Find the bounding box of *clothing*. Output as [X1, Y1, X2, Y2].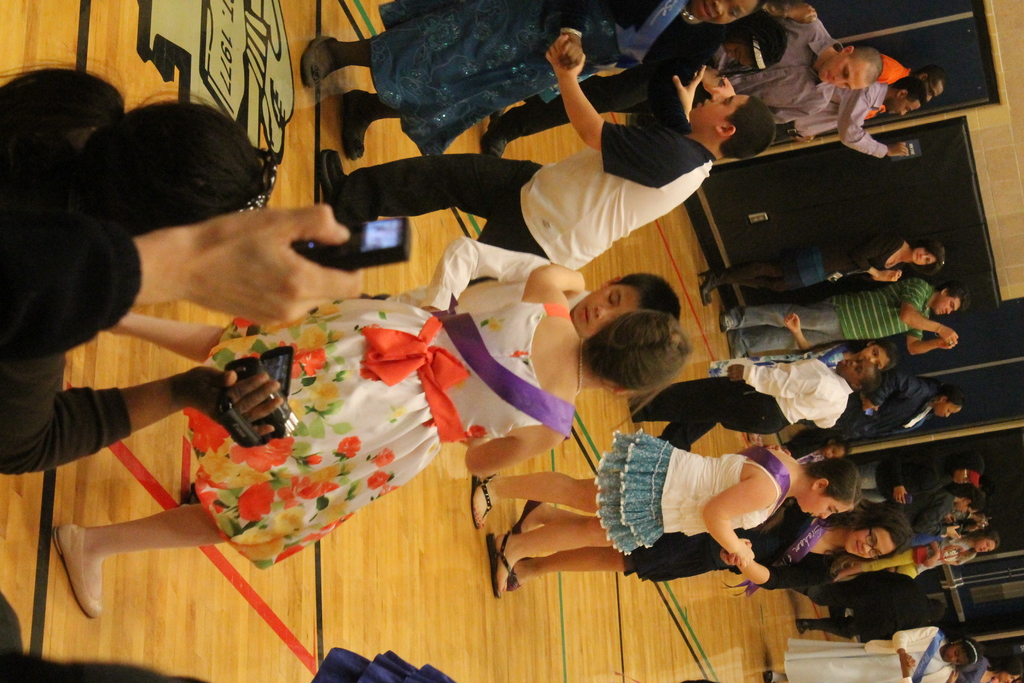
[369, 0, 698, 152].
